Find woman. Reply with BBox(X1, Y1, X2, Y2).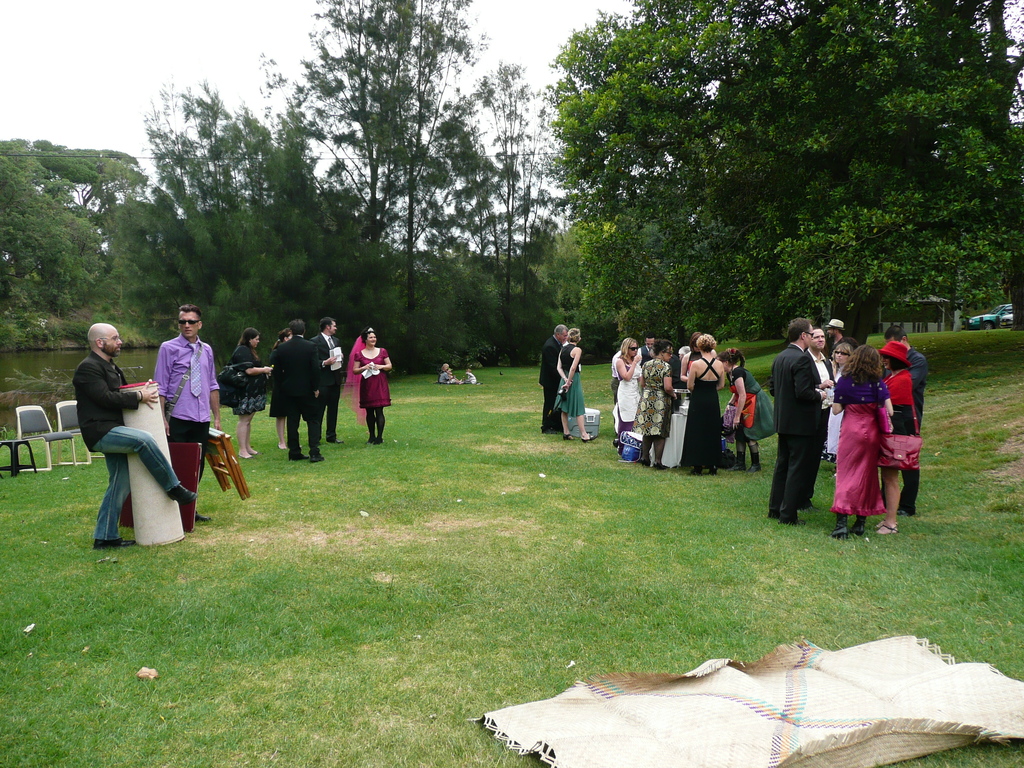
BBox(828, 344, 853, 479).
